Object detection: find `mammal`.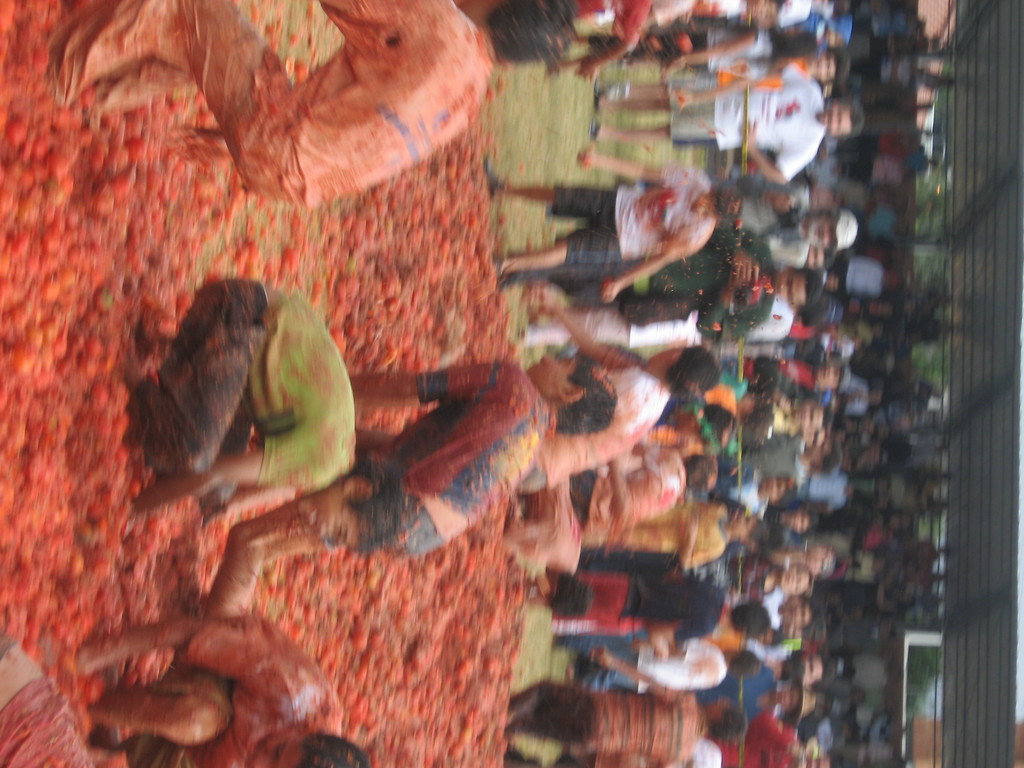
[x1=51, y1=0, x2=569, y2=203].
